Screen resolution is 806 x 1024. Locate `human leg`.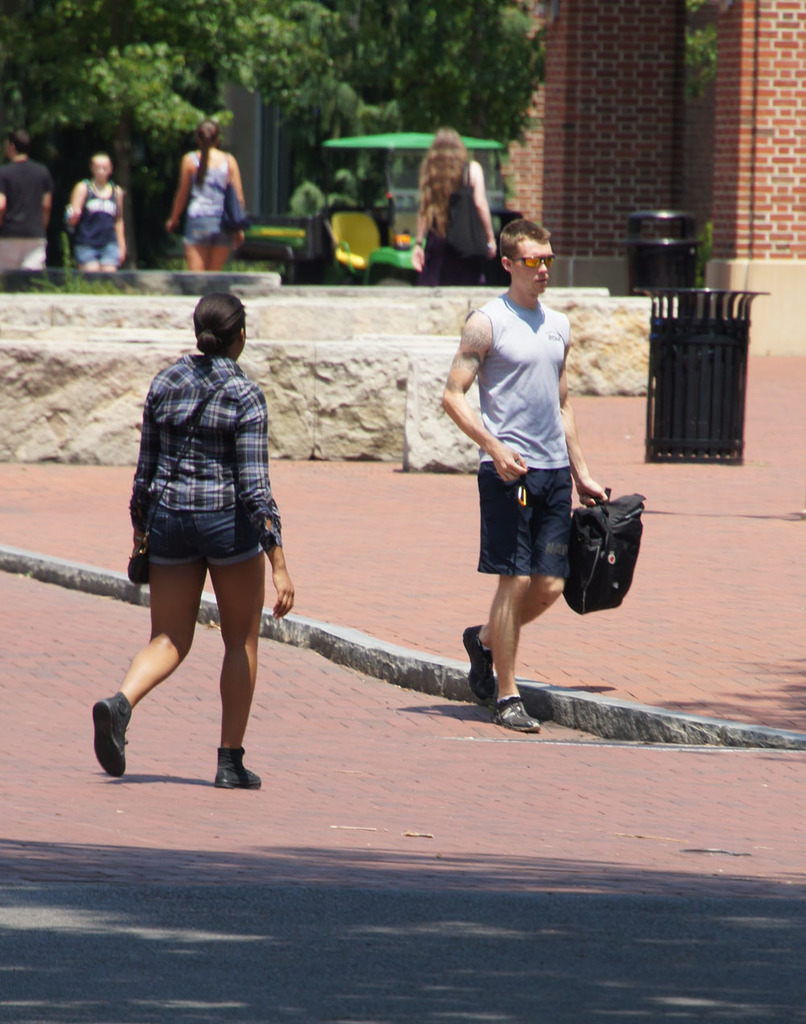
pyautogui.locateOnScreen(0, 229, 23, 267).
